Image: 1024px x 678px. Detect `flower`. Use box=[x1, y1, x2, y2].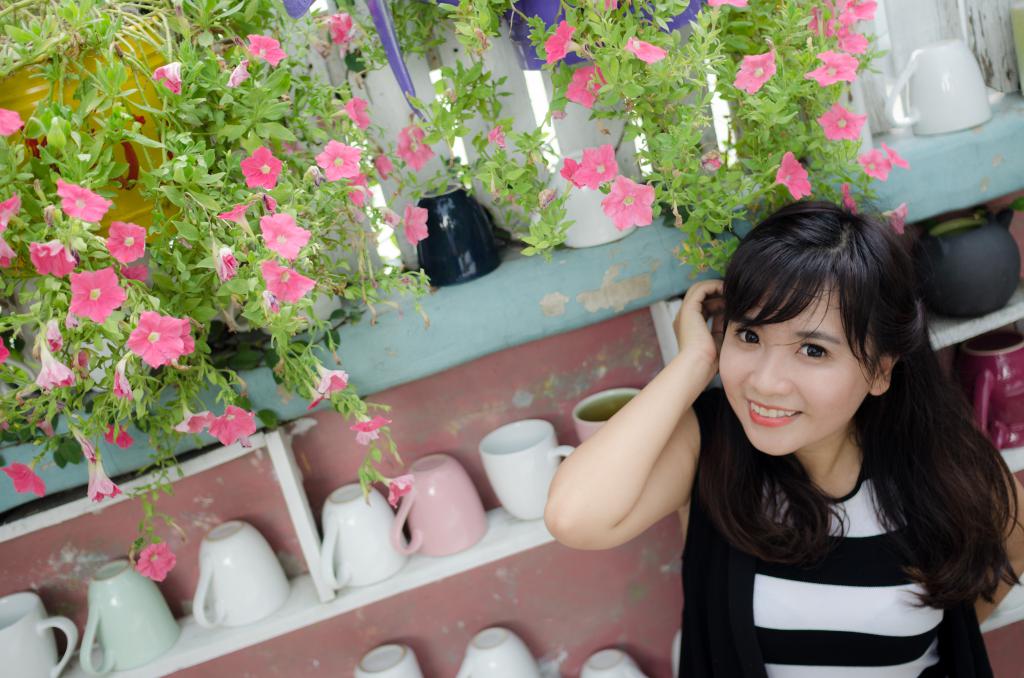
box=[206, 235, 243, 284].
